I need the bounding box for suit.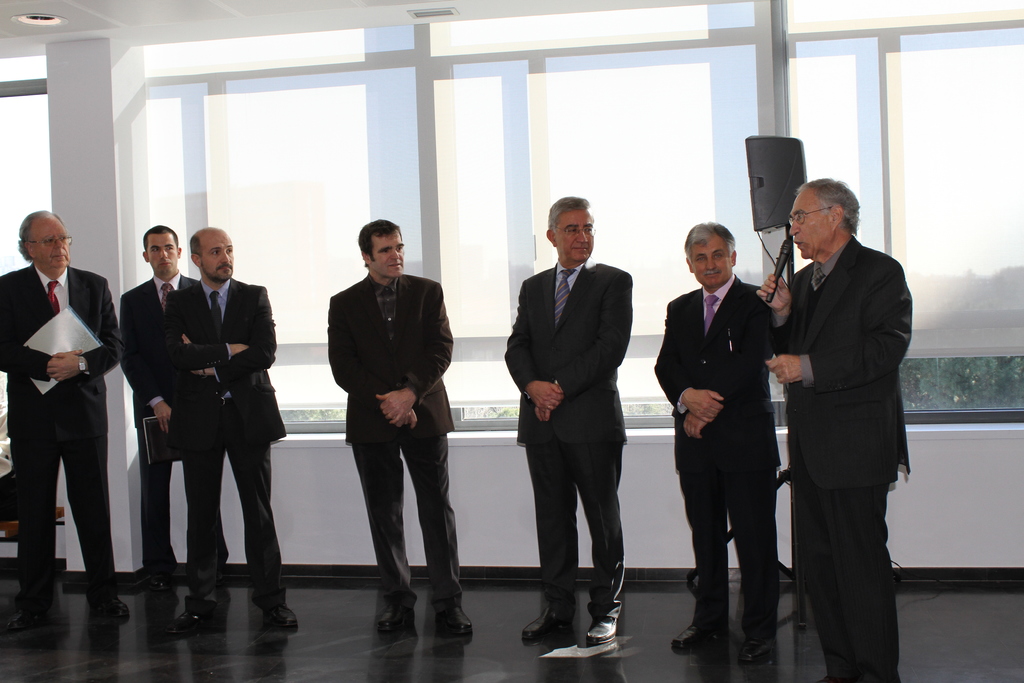
Here it is: <bbox>652, 276, 778, 645</bbox>.
